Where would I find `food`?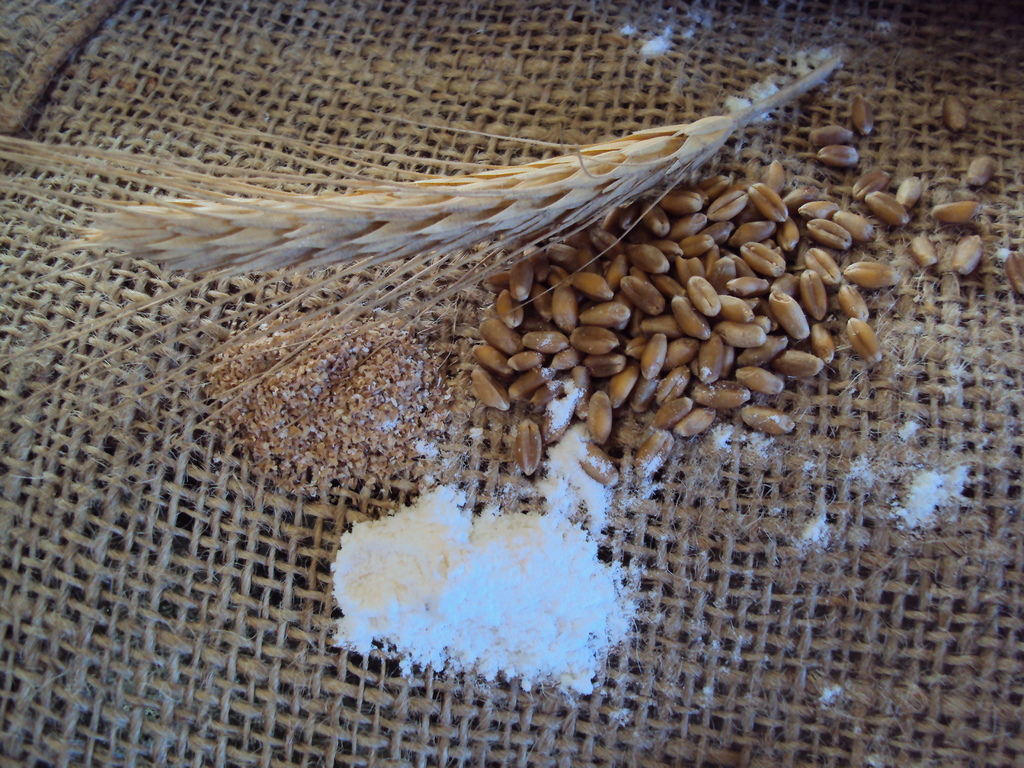
At left=896, top=175, right=922, bottom=202.
